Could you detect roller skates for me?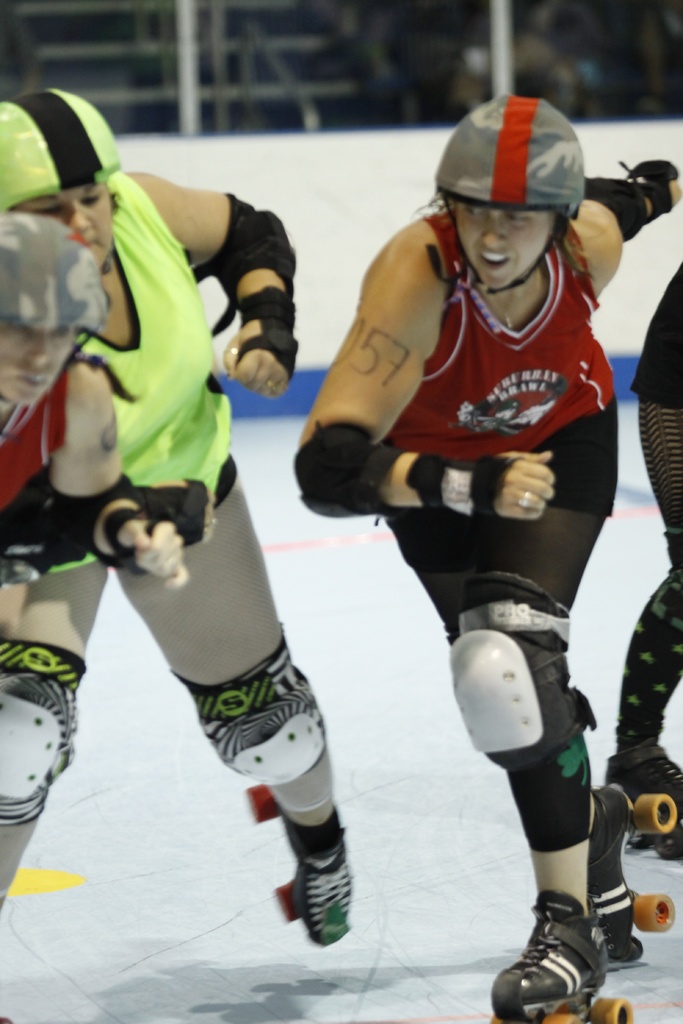
Detection result: locate(602, 739, 682, 862).
